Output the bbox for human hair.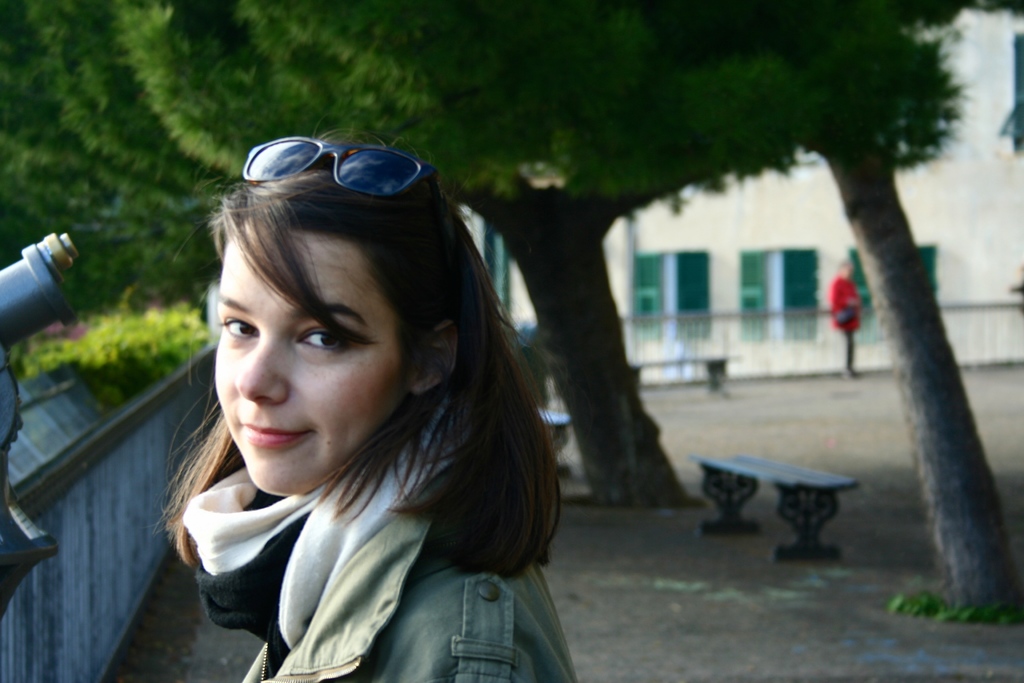
bbox=(168, 120, 505, 577).
